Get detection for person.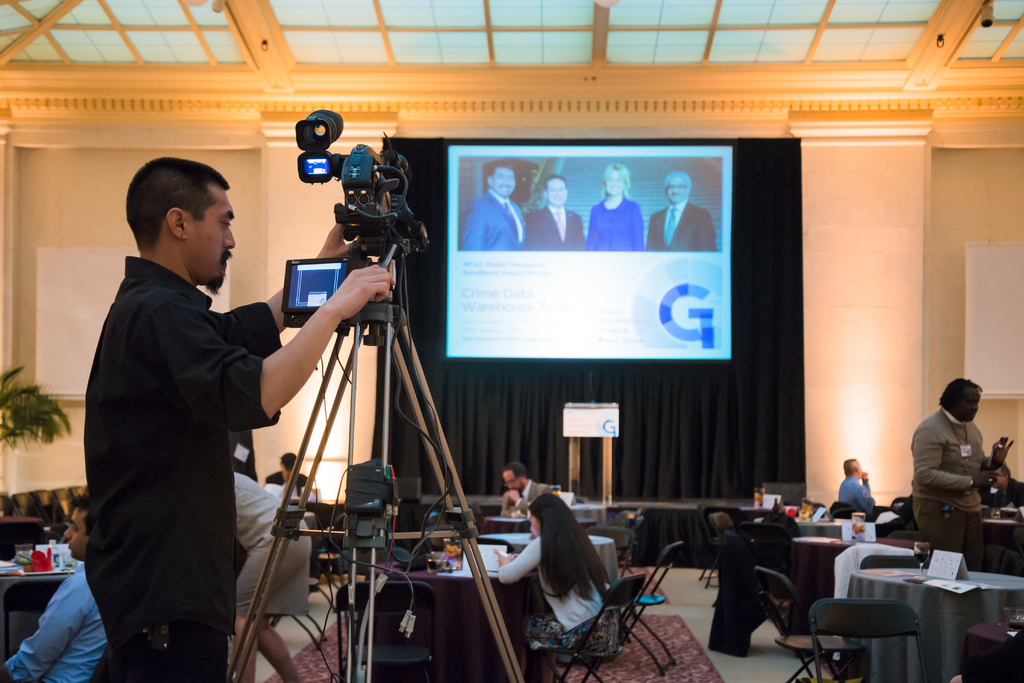
Detection: x1=644, y1=173, x2=717, y2=253.
